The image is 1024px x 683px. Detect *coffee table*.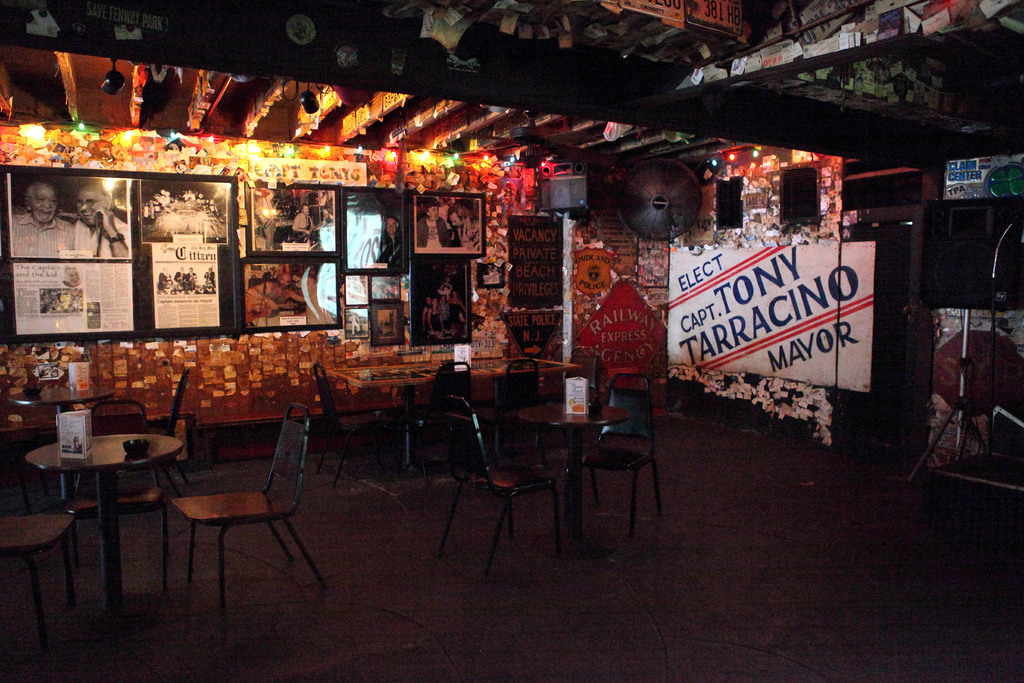
Detection: BBox(333, 358, 575, 471).
